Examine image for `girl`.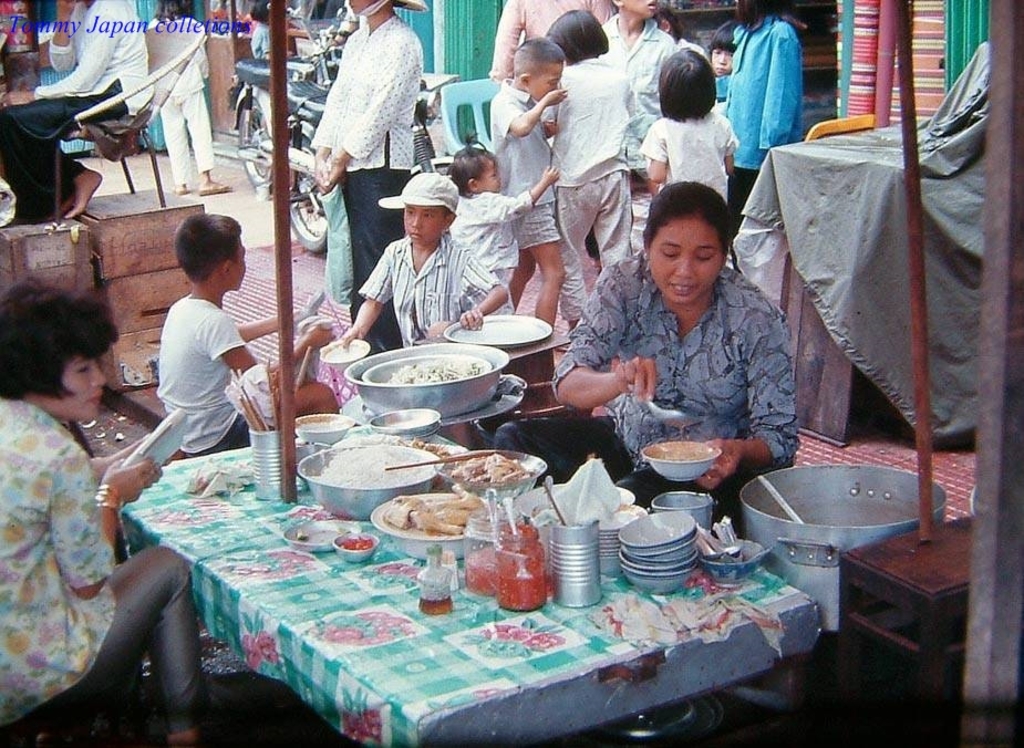
Examination result: detection(642, 49, 735, 207).
